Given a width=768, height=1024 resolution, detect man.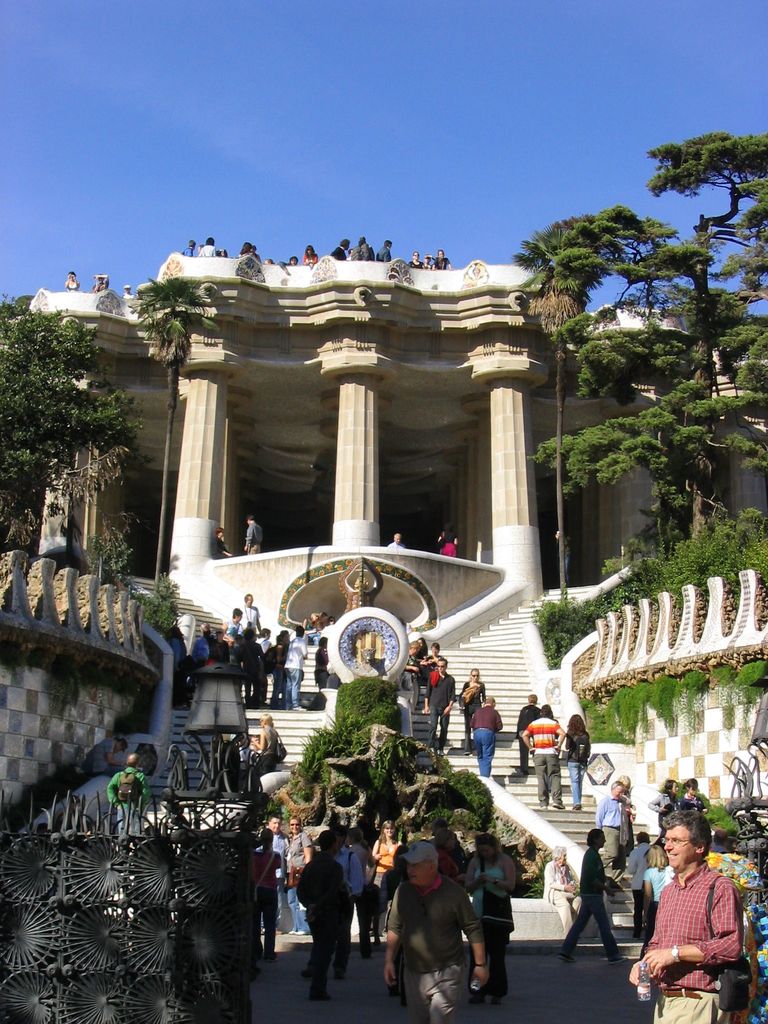
422,659,461,759.
